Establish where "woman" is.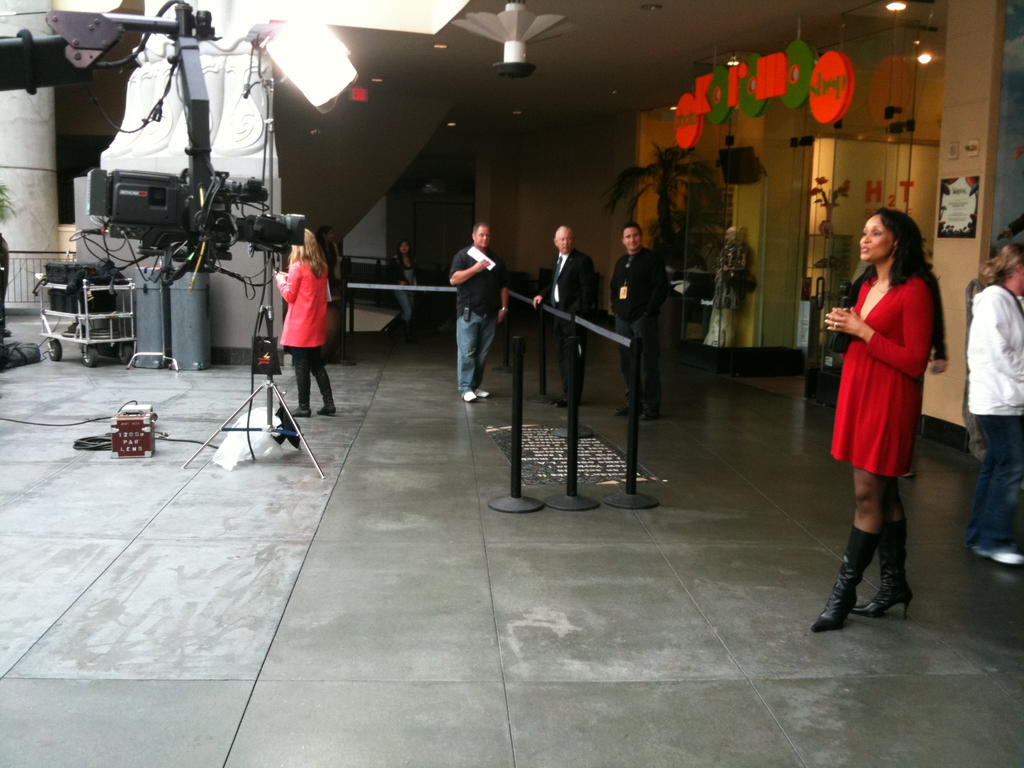
Established at {"left": 820, "top": 211, "right": 949, "bottom": 594}.
